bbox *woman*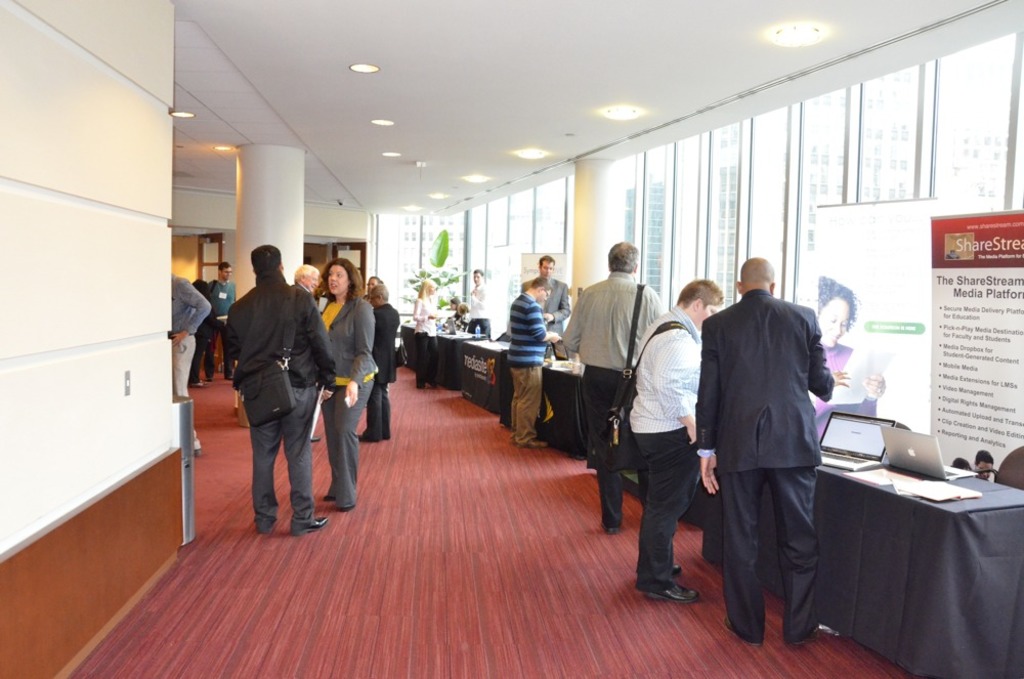
locate(813, 272, 886, 443)
